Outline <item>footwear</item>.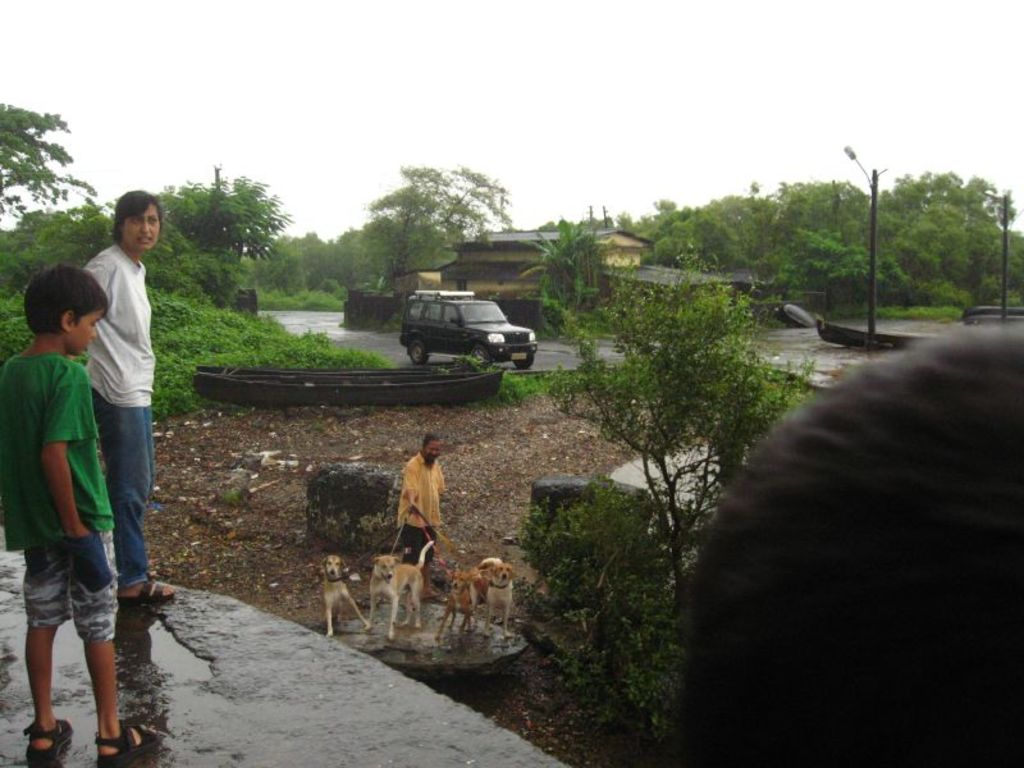
Outline: locate(97, 717, 161, 767).
